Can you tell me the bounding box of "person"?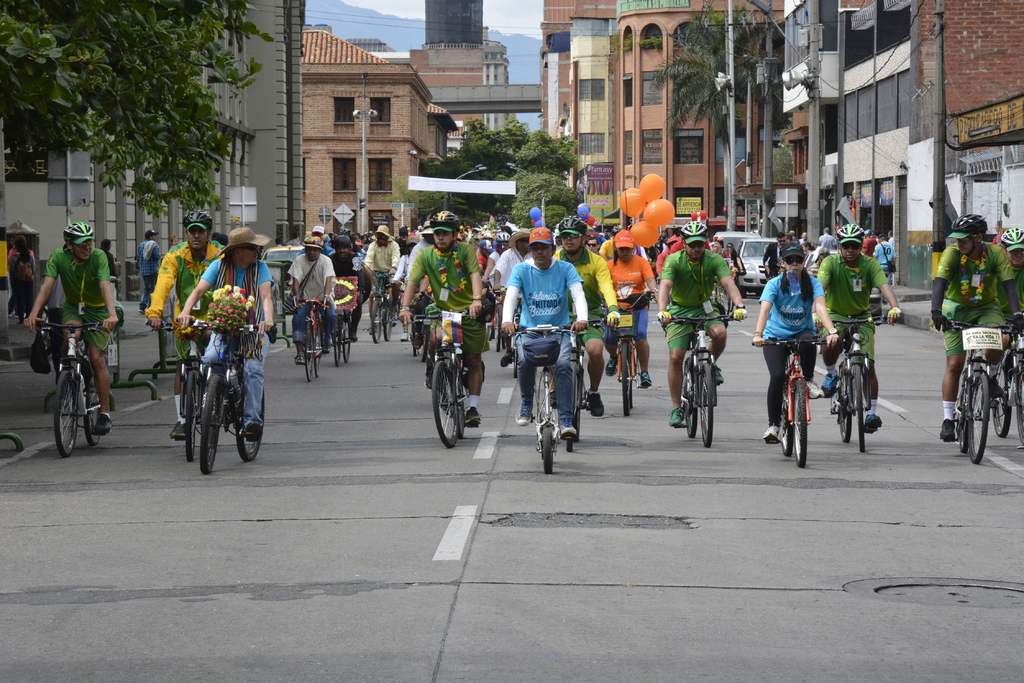
<region>7, 238, 37, 316</region>.
